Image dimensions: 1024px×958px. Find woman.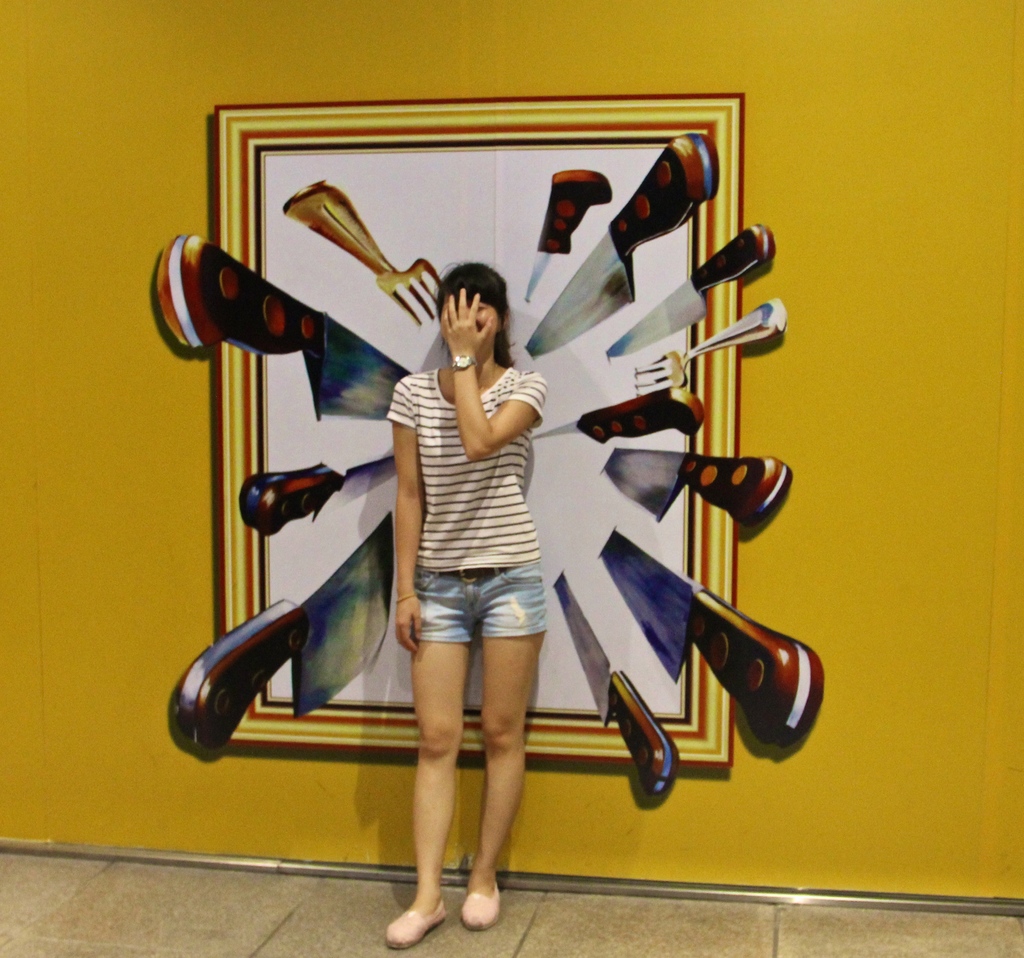
Rect(324, 166, 602, 881).
